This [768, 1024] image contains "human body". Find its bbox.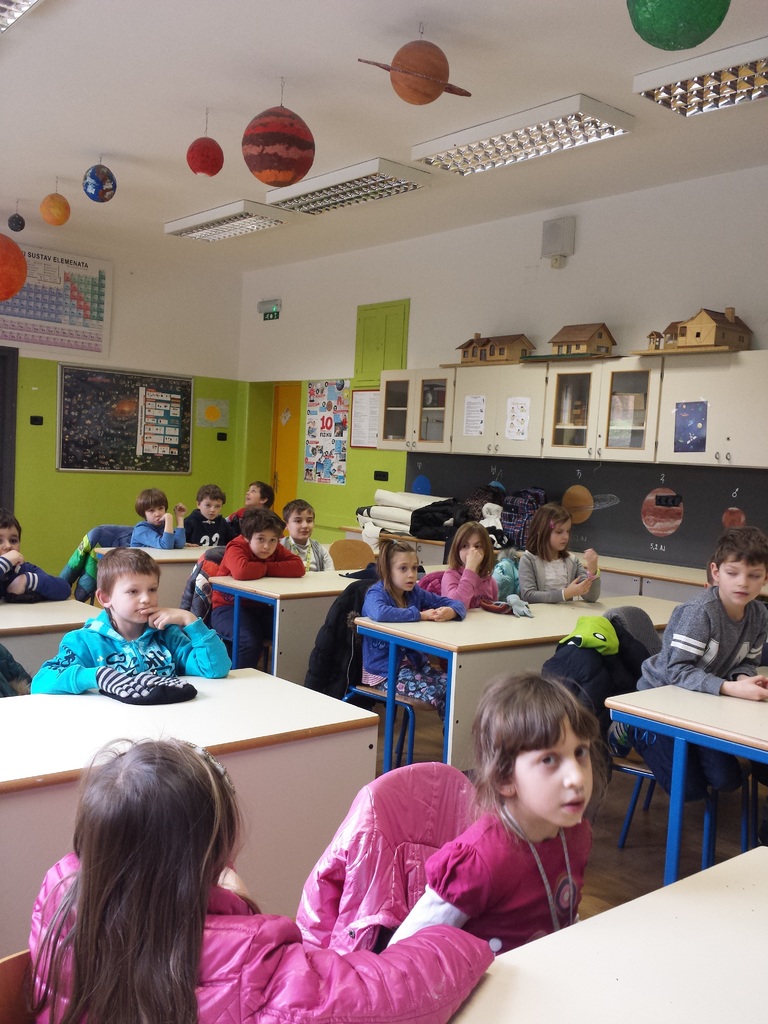
box(182, 508, 233, 544).
